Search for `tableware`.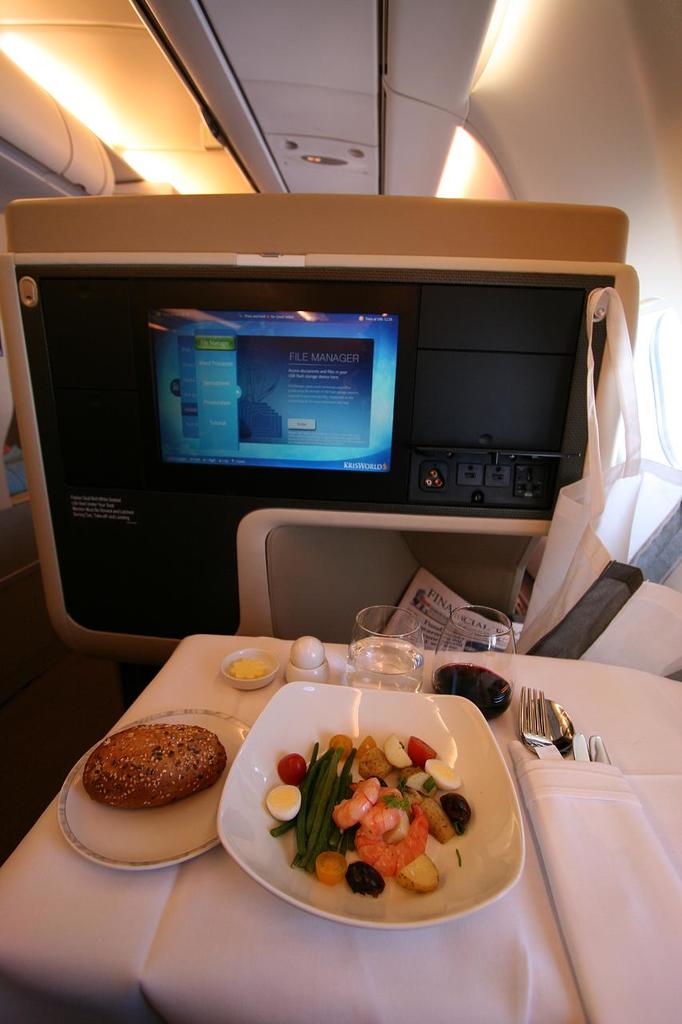
Found at l=522, t=685, r=554, b=767.
